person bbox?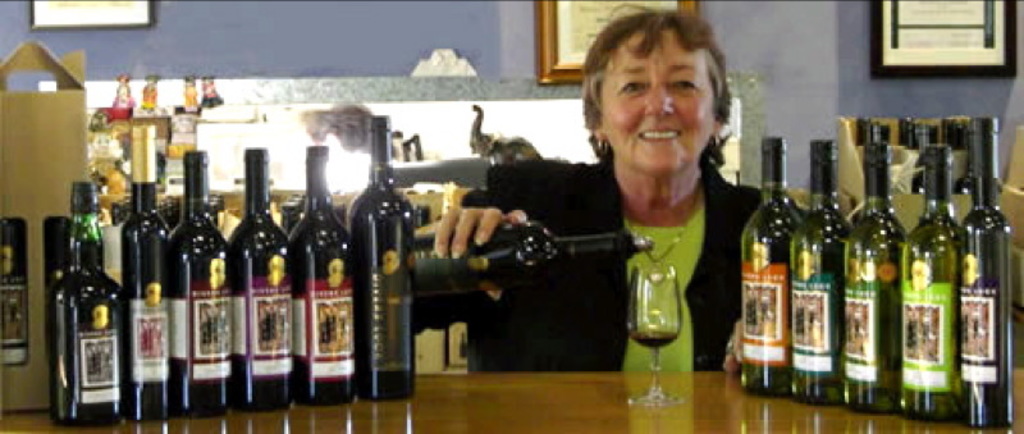
region(433, 6, 755, 375)
